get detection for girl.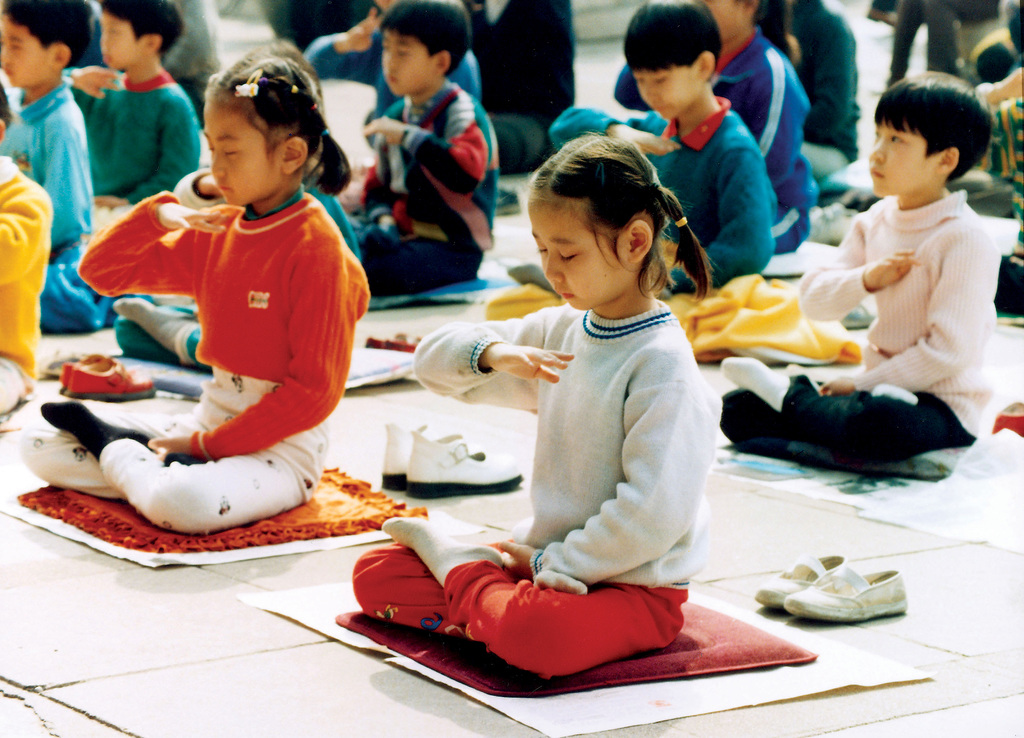
Detection: box(614, 0, 819, 255).
